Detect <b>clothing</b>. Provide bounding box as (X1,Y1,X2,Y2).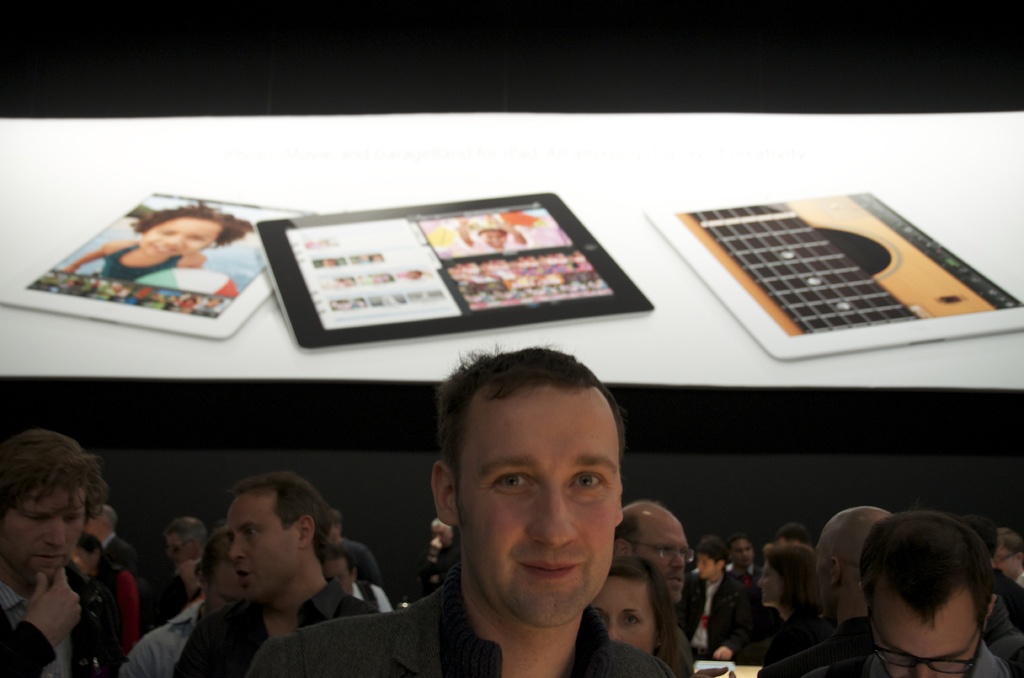
(993,591,1023,632).
